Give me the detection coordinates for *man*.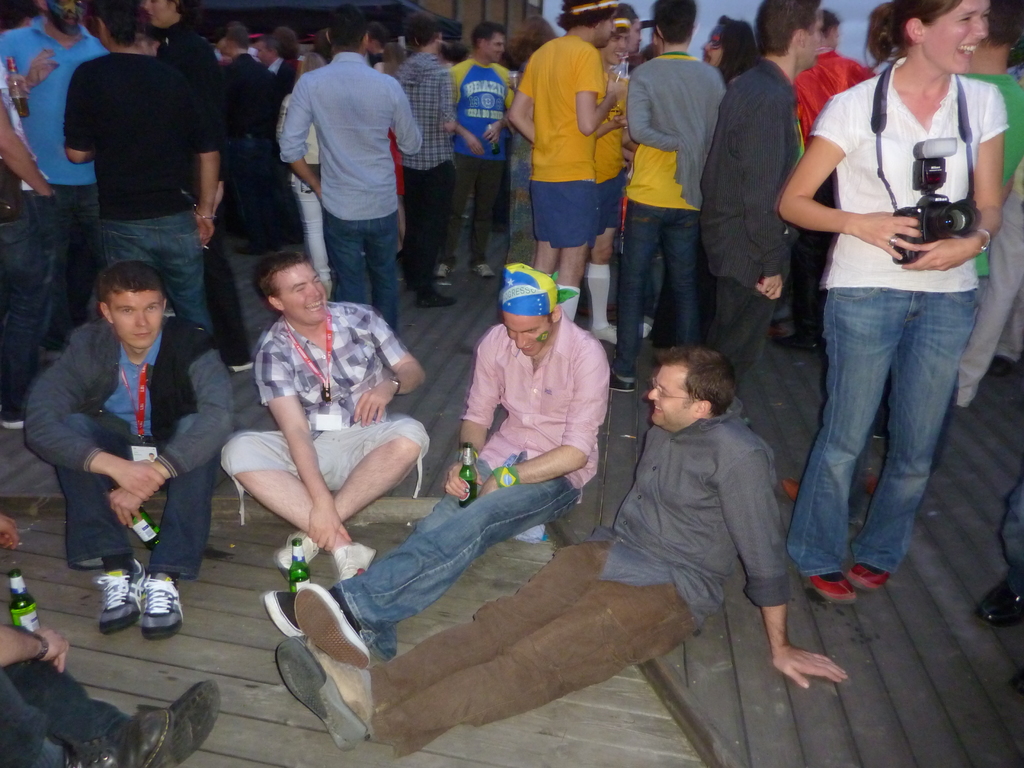
(x1=612, y1=0, x2=726, y2=392).
